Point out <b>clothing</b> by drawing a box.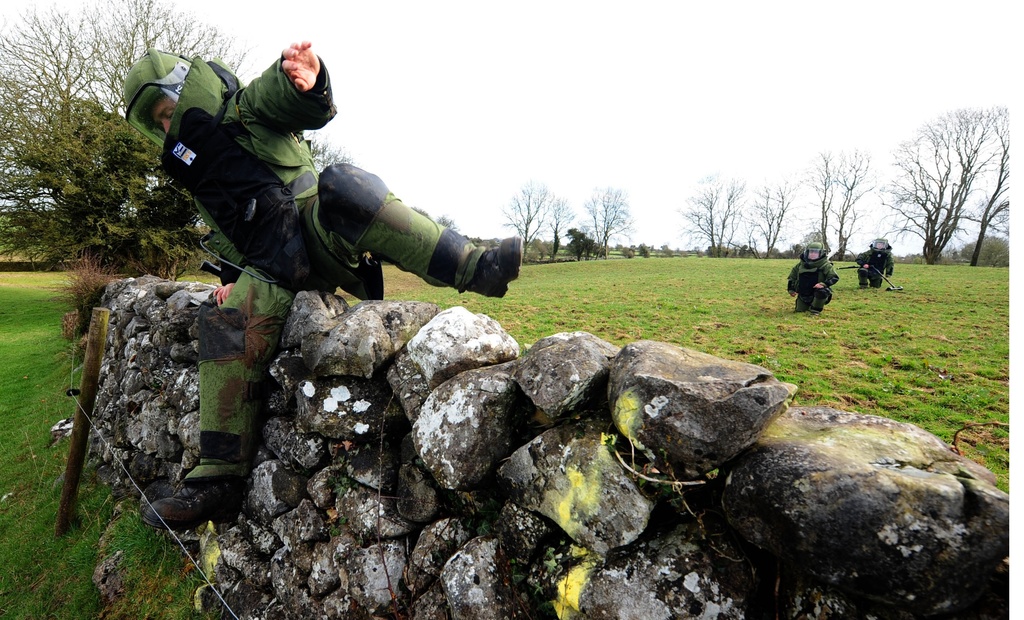
bbox(120, 52, 484, 488).
